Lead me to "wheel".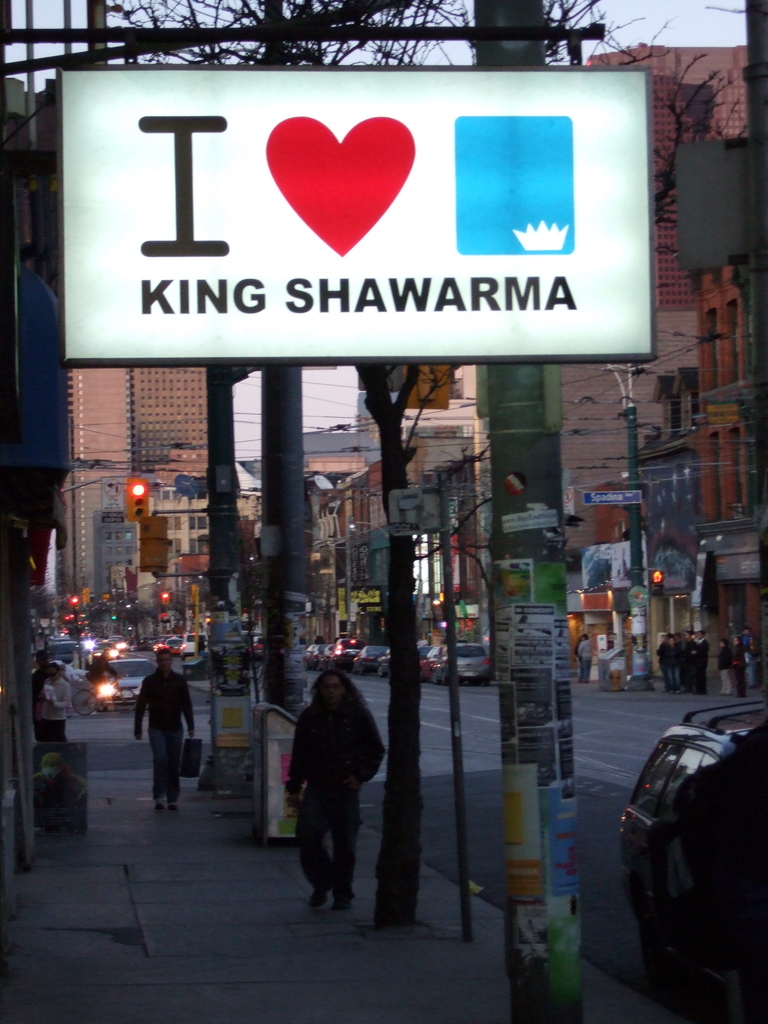
Lead to [left=305, top=661, right=324, bottom=673].
